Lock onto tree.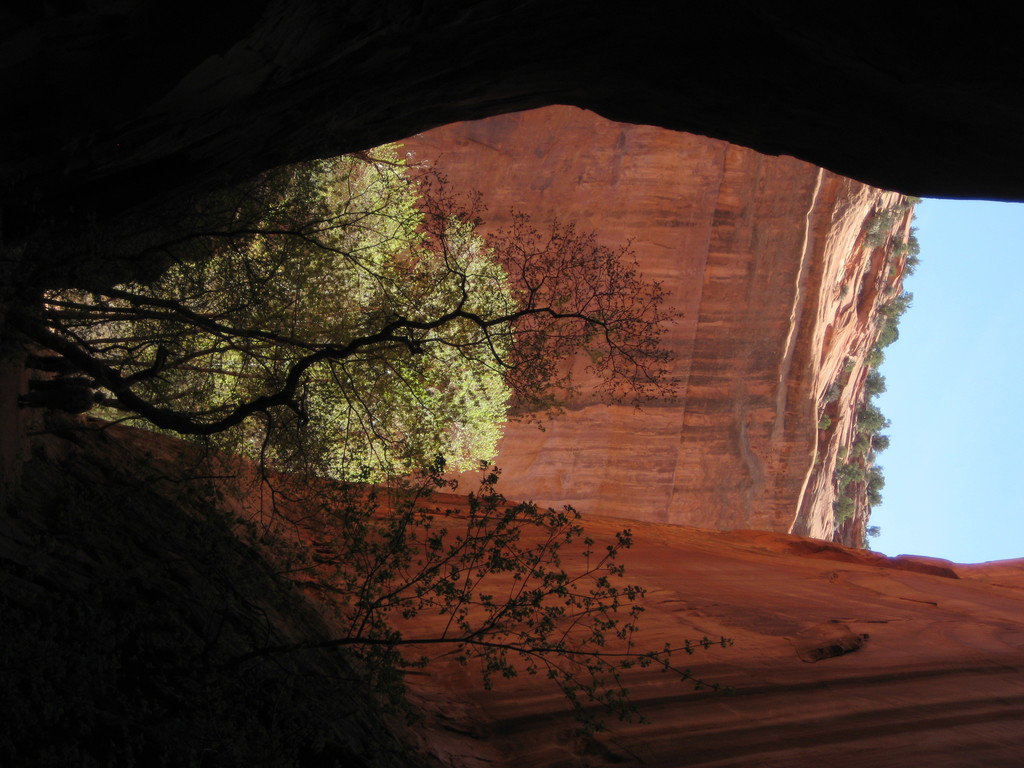
Locked: x1=837, y1=464, x2=861, y2=486.
